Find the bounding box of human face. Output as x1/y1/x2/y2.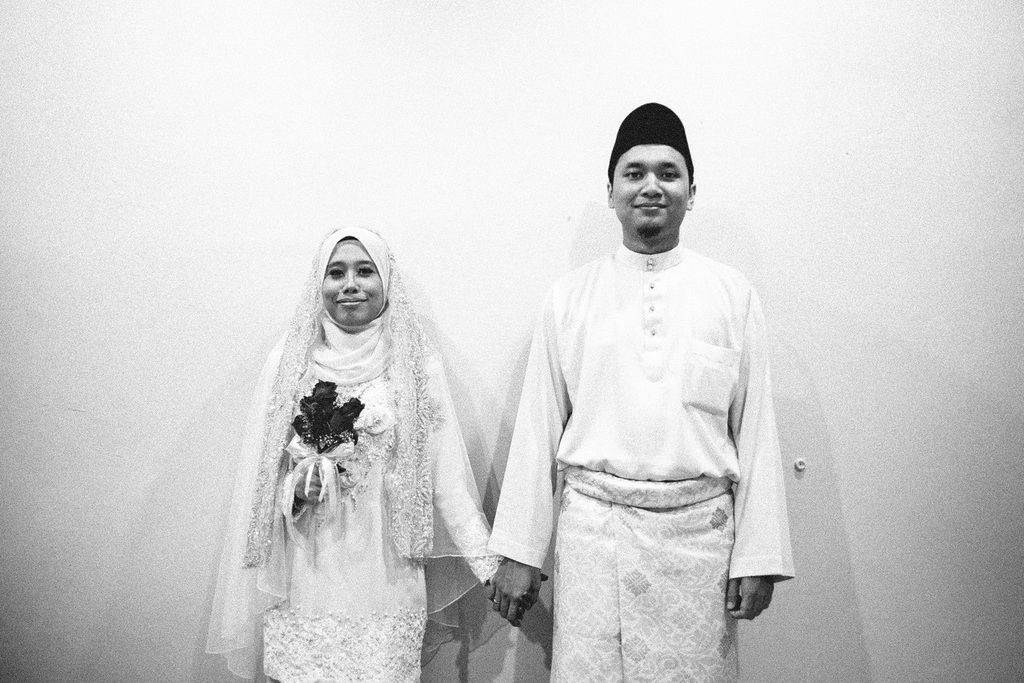
324/238/380/324.
